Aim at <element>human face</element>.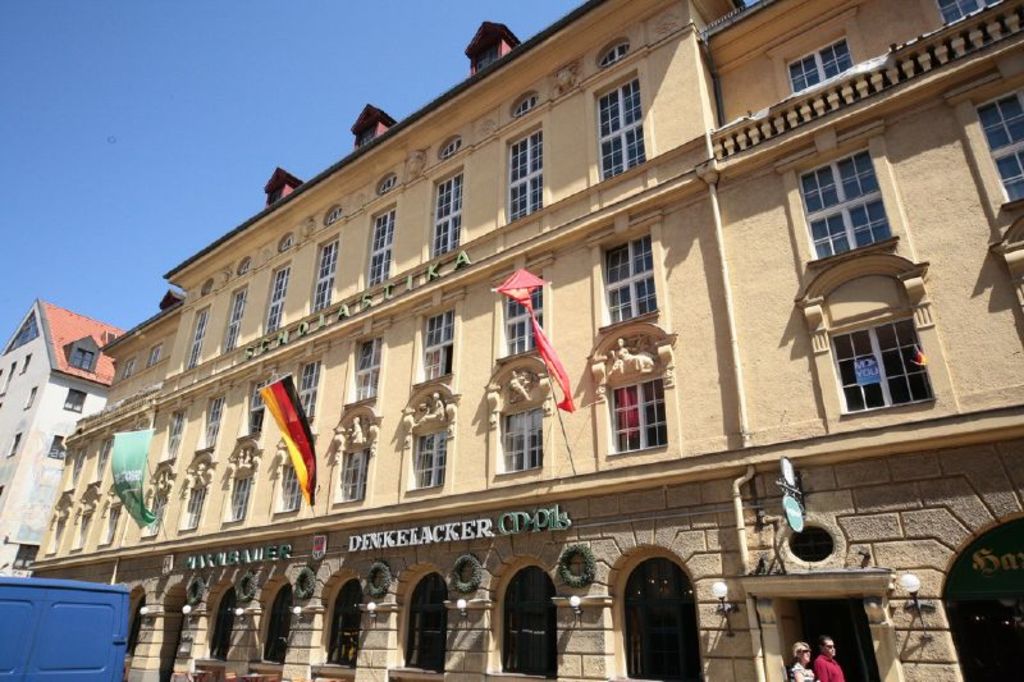
Aimed at [826,642,836,658].
